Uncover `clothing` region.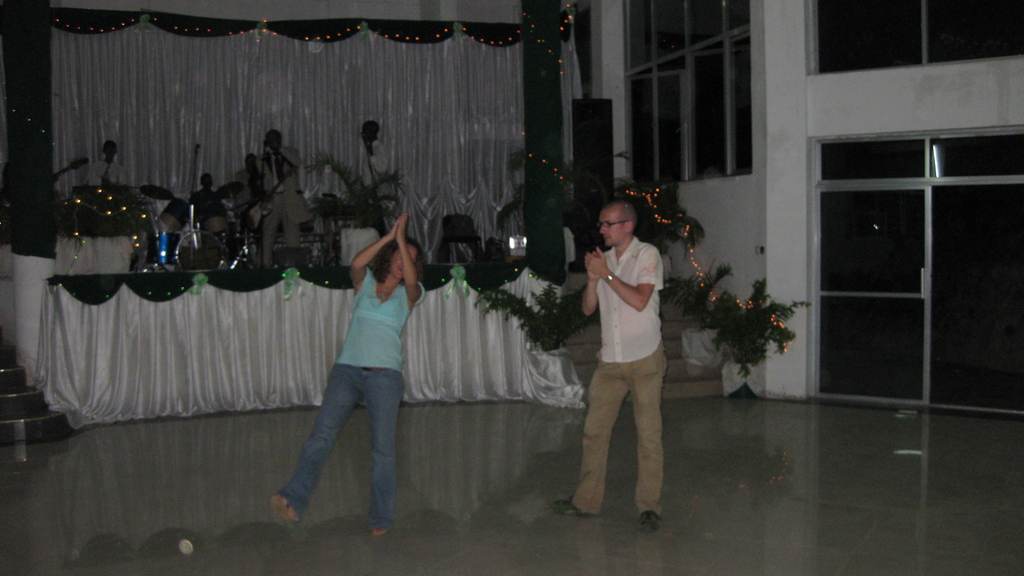
Uncovered: detection(236, 168, 268, 219).
